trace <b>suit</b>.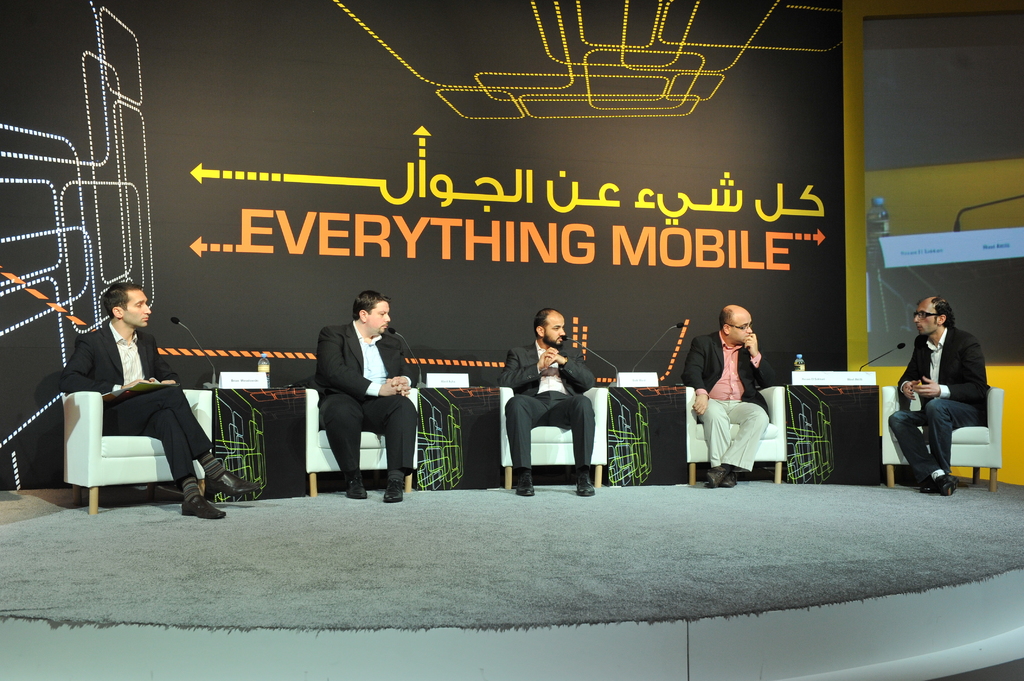
Traced to 891 326 991 465.
